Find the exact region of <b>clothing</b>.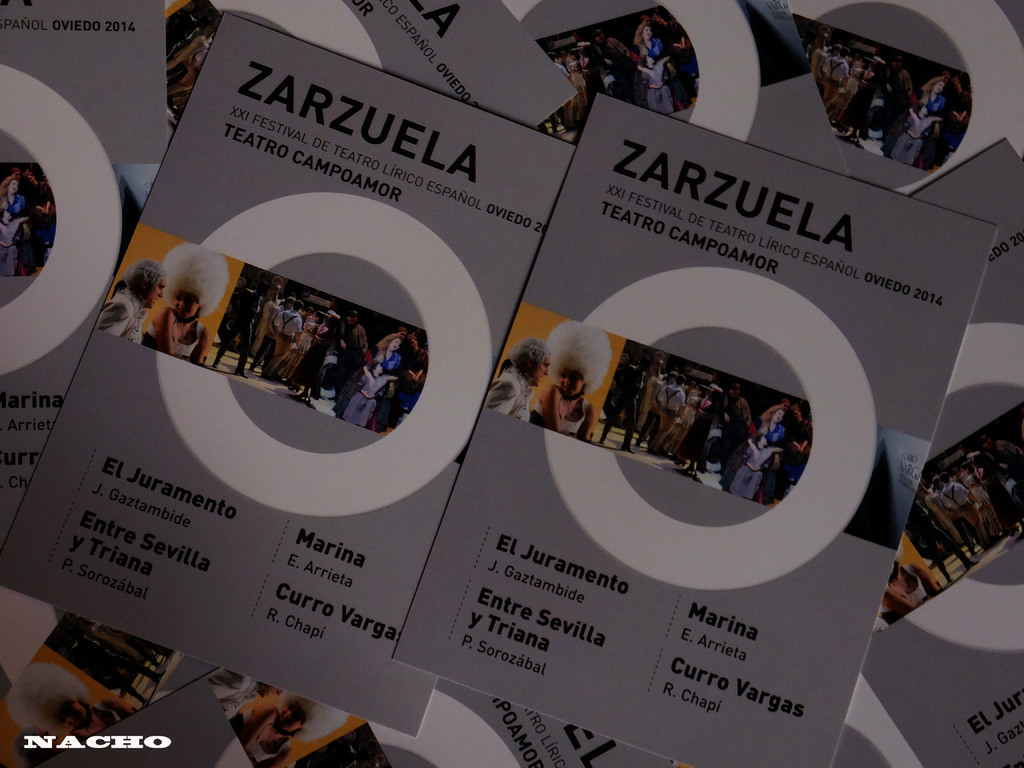
Exact region: (x1=632, y1=54, x2=673, y2=113).
